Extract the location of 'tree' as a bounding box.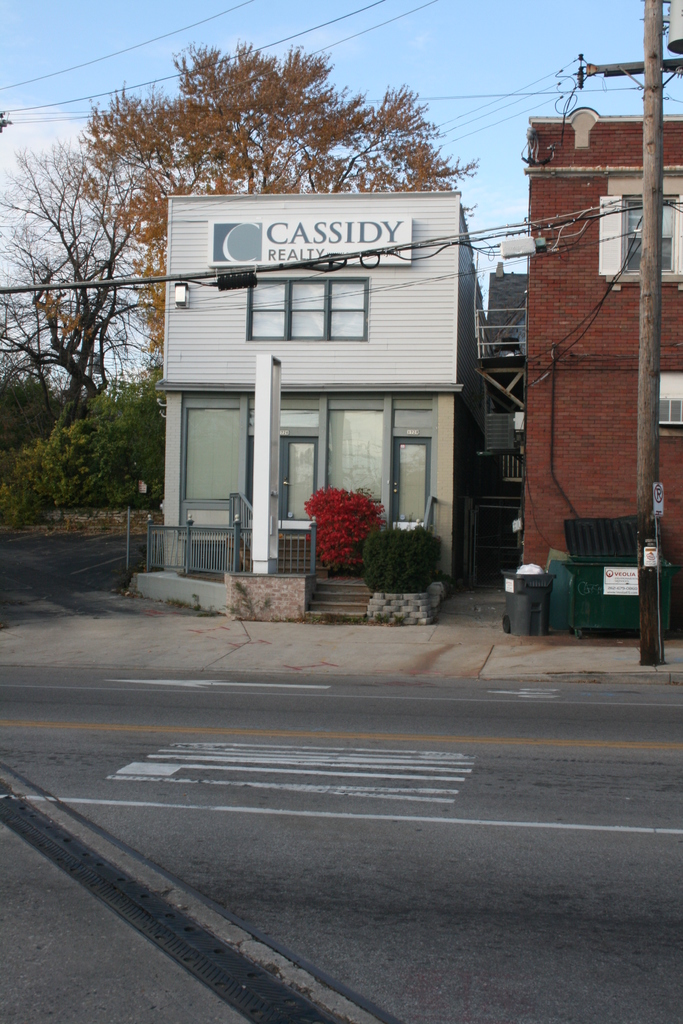
<box>0,149,156,471</box>.
